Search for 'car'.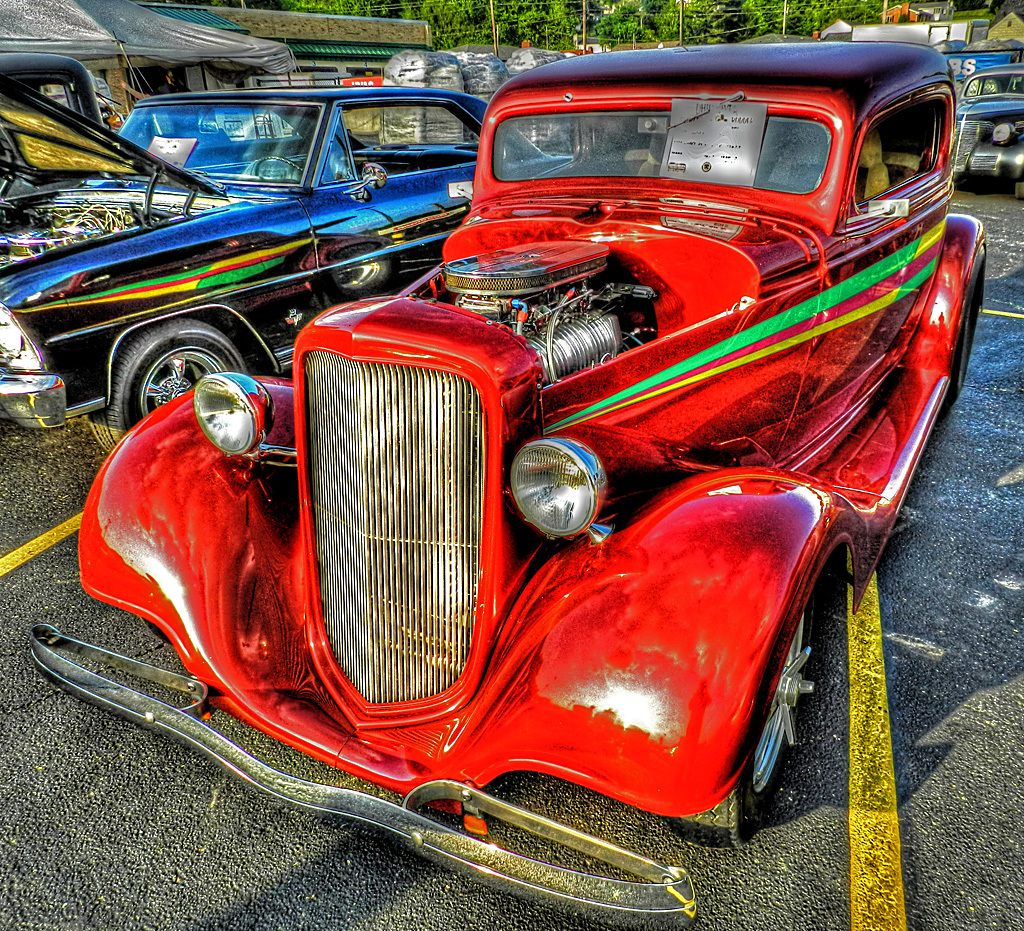
Found at BBox(0, 58, 579, 462).
